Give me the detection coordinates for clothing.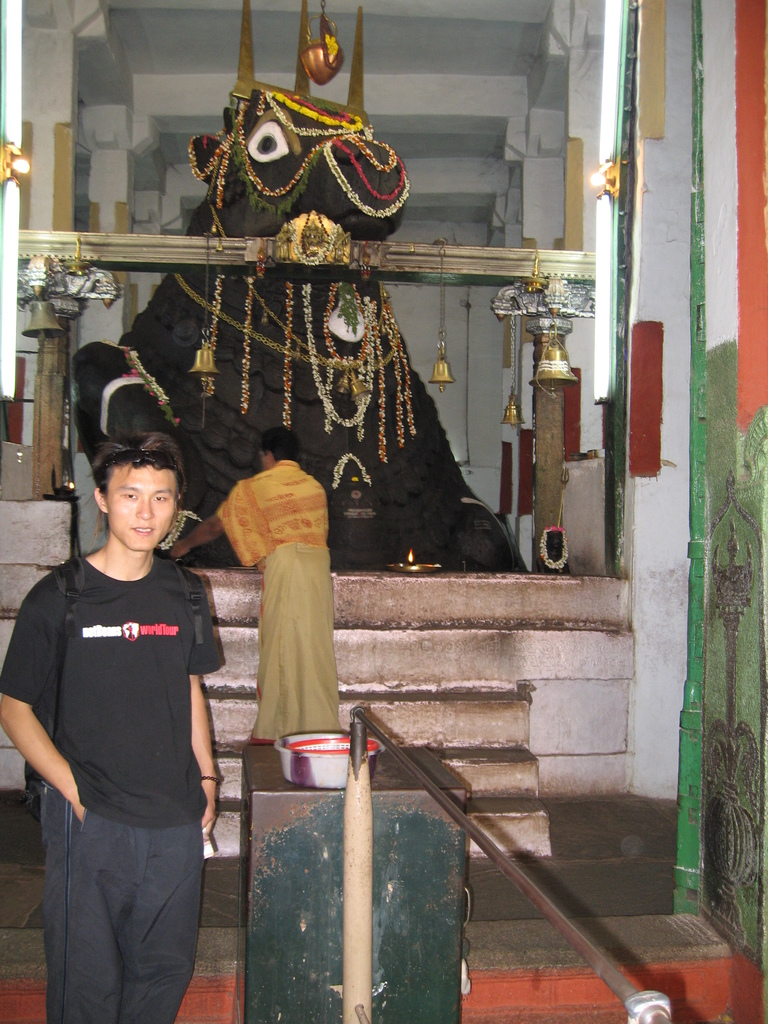
(x1=219, y1=452, x2=336, y2=748).
